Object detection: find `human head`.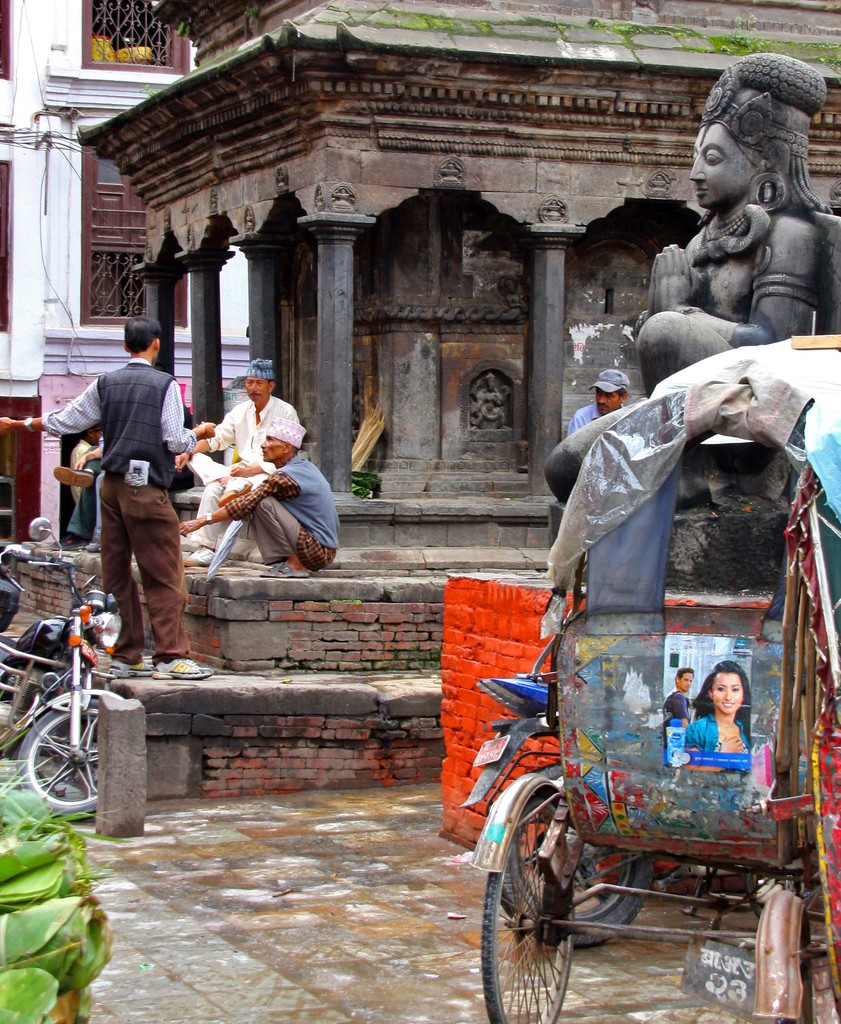
(674,665,695,691).
